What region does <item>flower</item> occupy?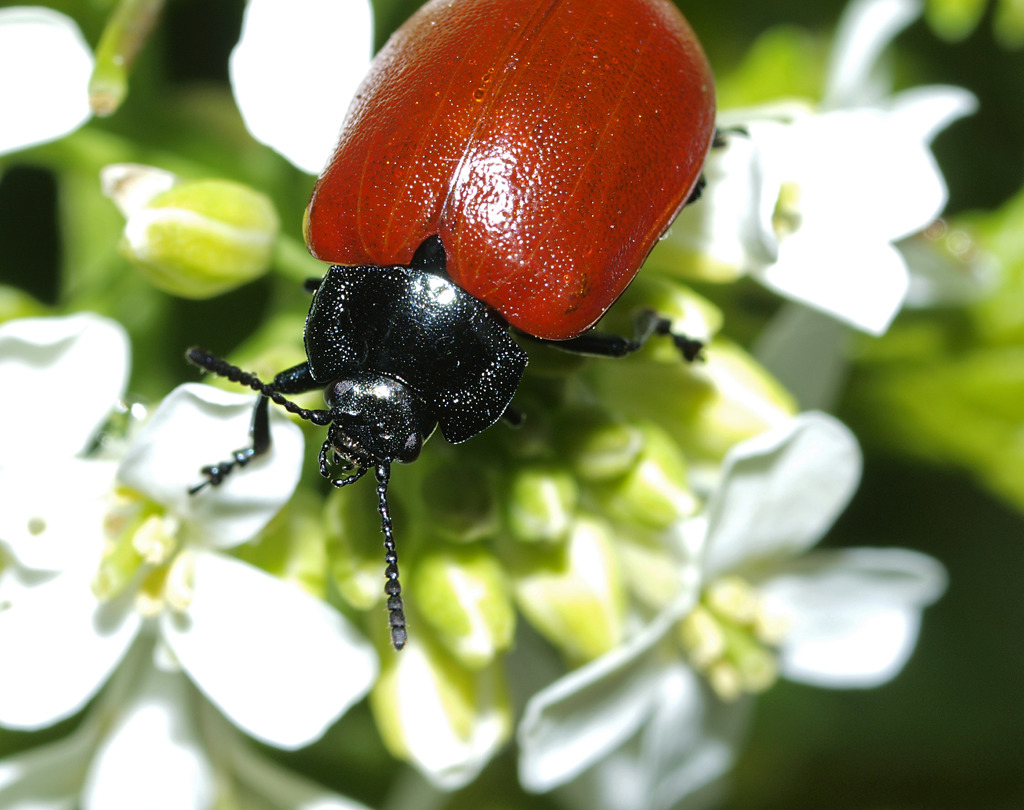
rect(230, 0, 381, 177).
